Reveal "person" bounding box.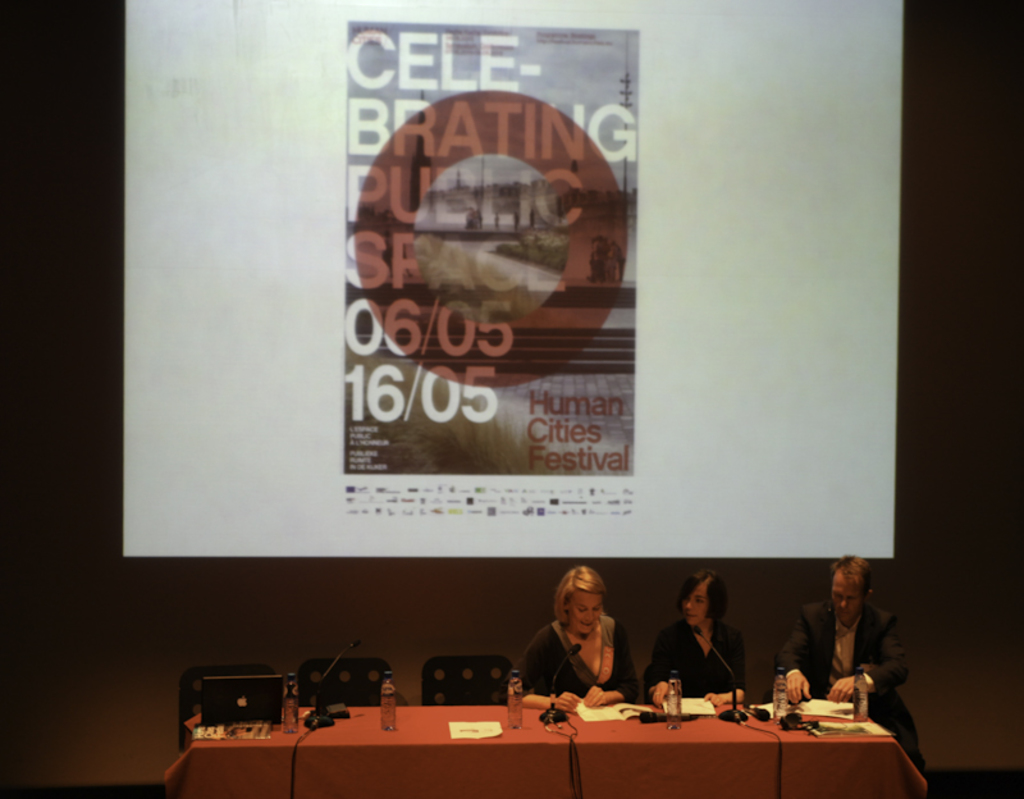
Revealed: box=[509, 567, 648, 720].
